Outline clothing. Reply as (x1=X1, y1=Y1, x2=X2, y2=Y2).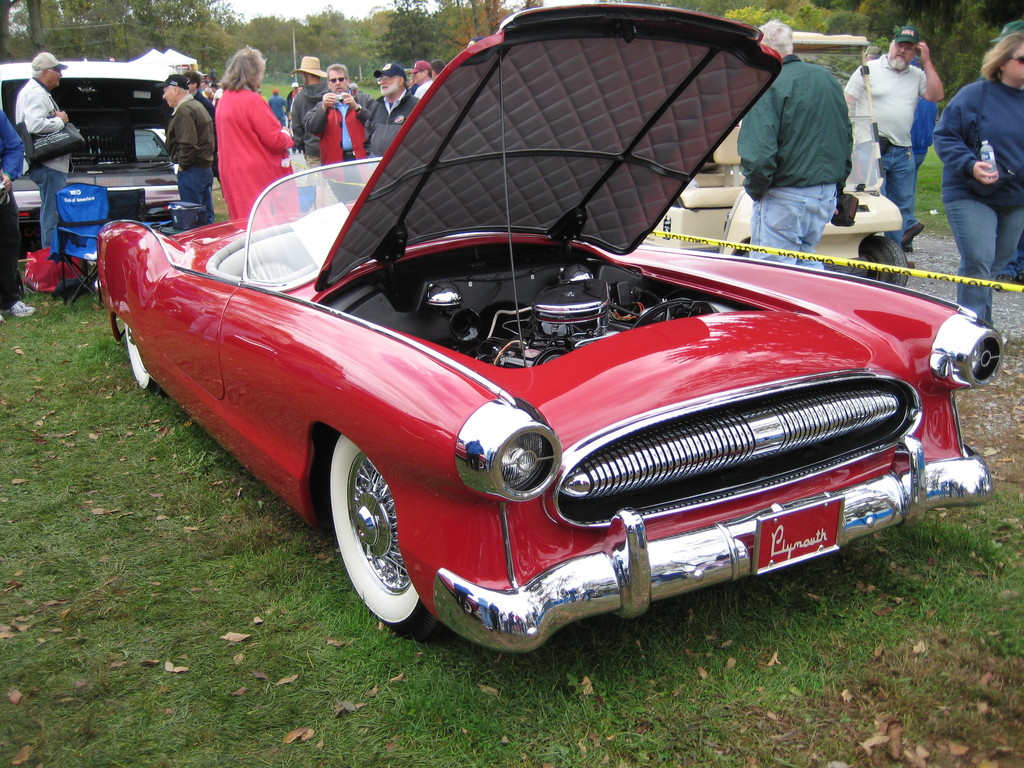
(x1=411, y1=73, x2=437, y2=93).
